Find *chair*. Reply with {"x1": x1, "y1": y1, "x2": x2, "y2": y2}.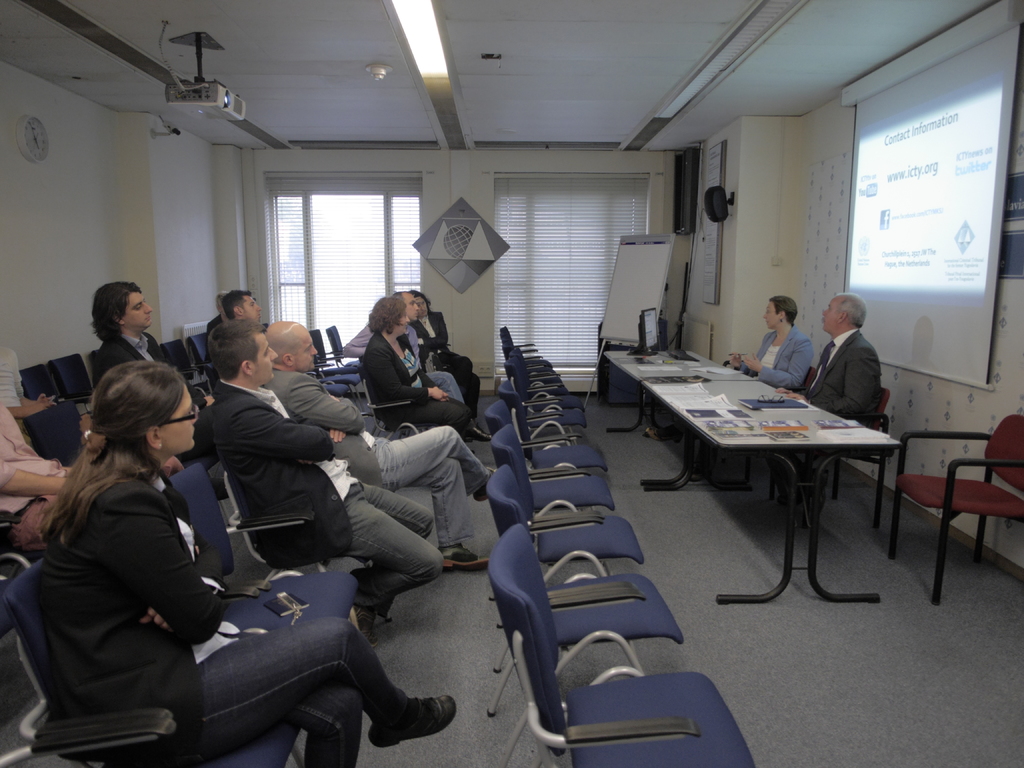
{"x1": 22, "y1": 366, "x2": 96, "y2": 458}.
